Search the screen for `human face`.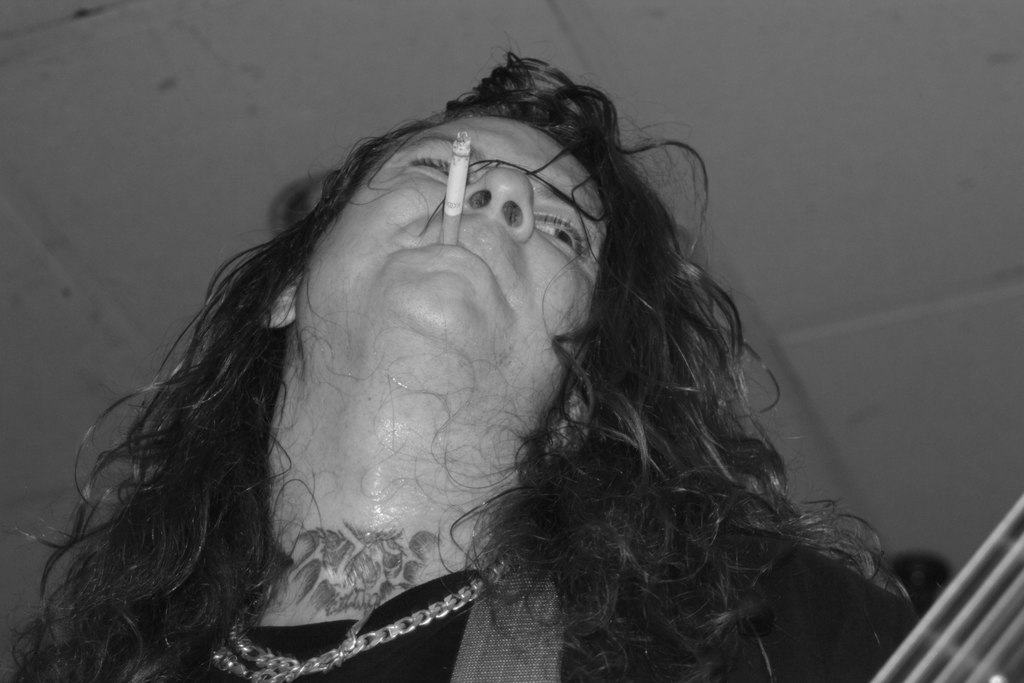
Found at bbox=[291, 106, 594, 414].
